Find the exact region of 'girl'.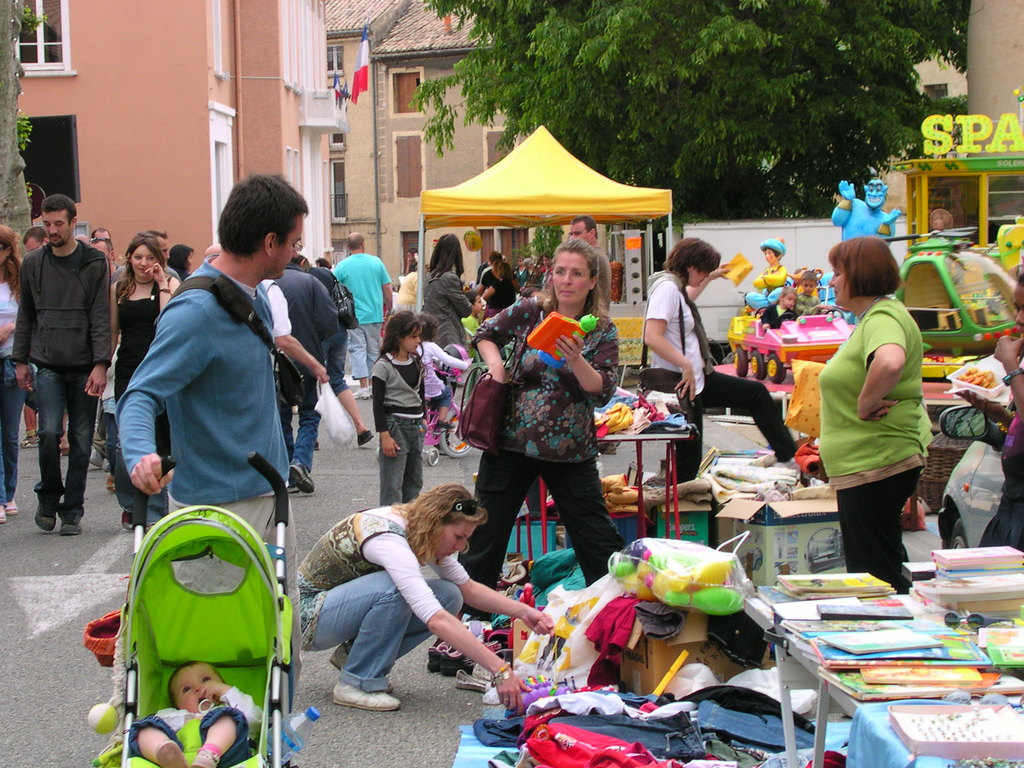
Exact region: bbox(372, 308, 430, 504).
